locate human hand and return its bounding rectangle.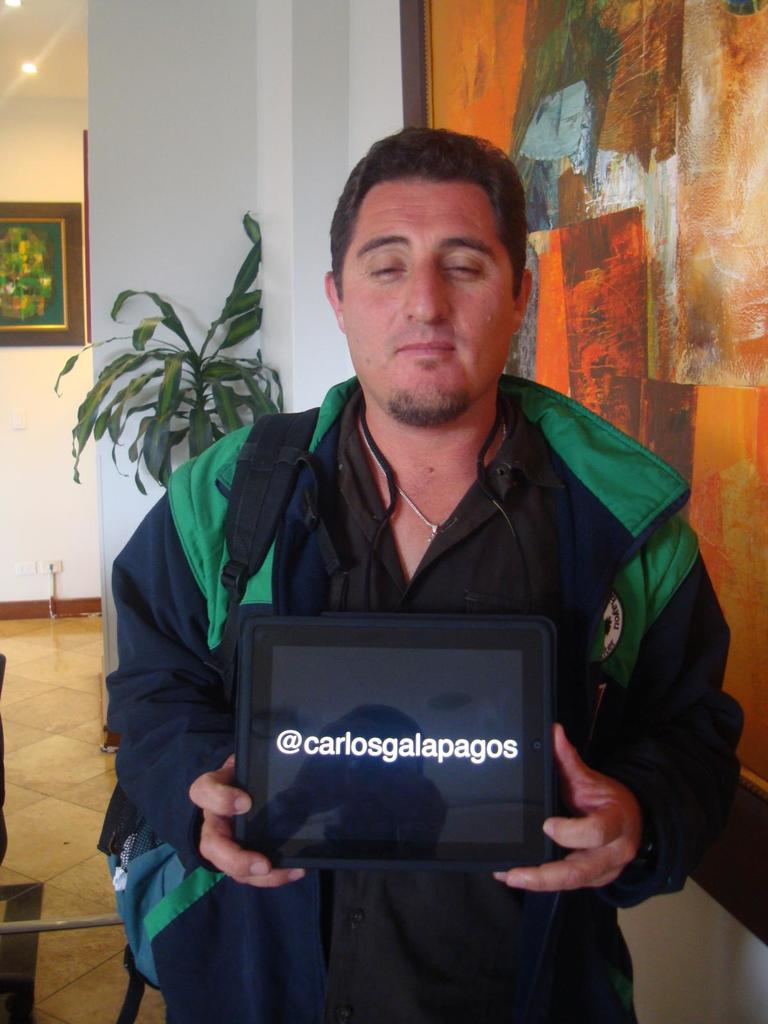
<bbox>190, 753, 307, 890</bbox>.
